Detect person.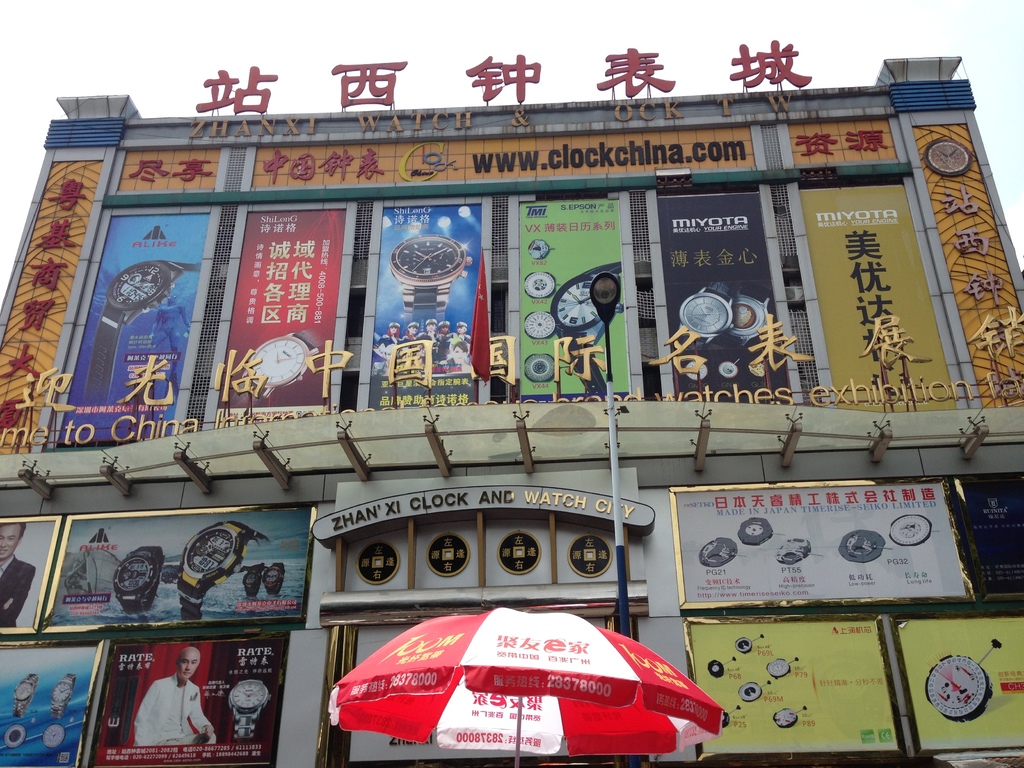
Detected at [x1=0, y1=521, x2=37, y2=628].
